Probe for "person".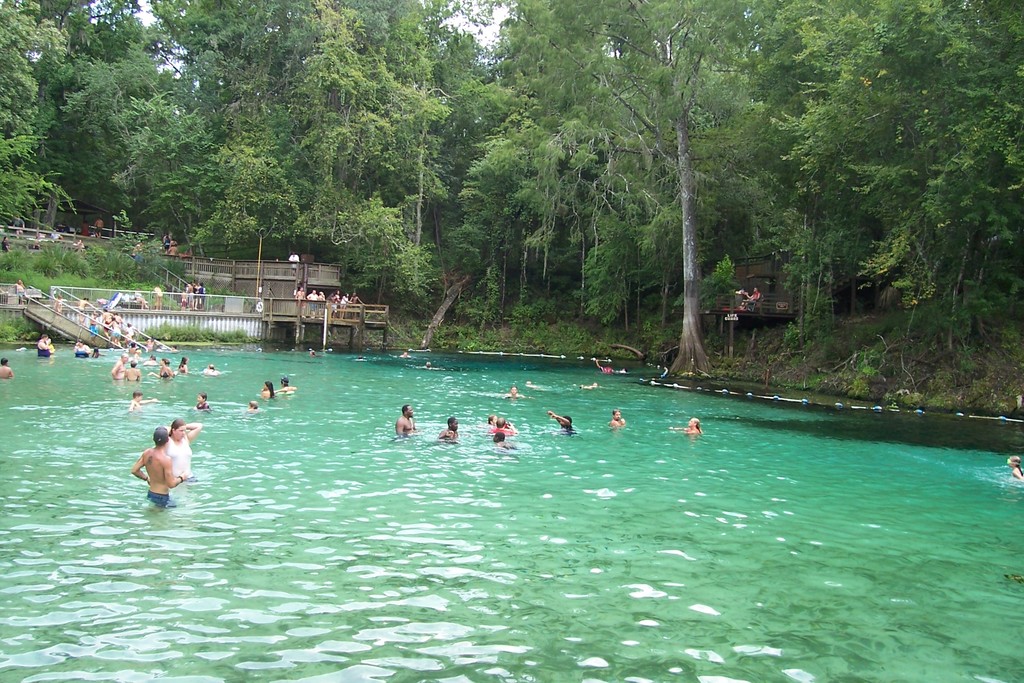
Probe result: l=0, t=361, r=15, b=379.
